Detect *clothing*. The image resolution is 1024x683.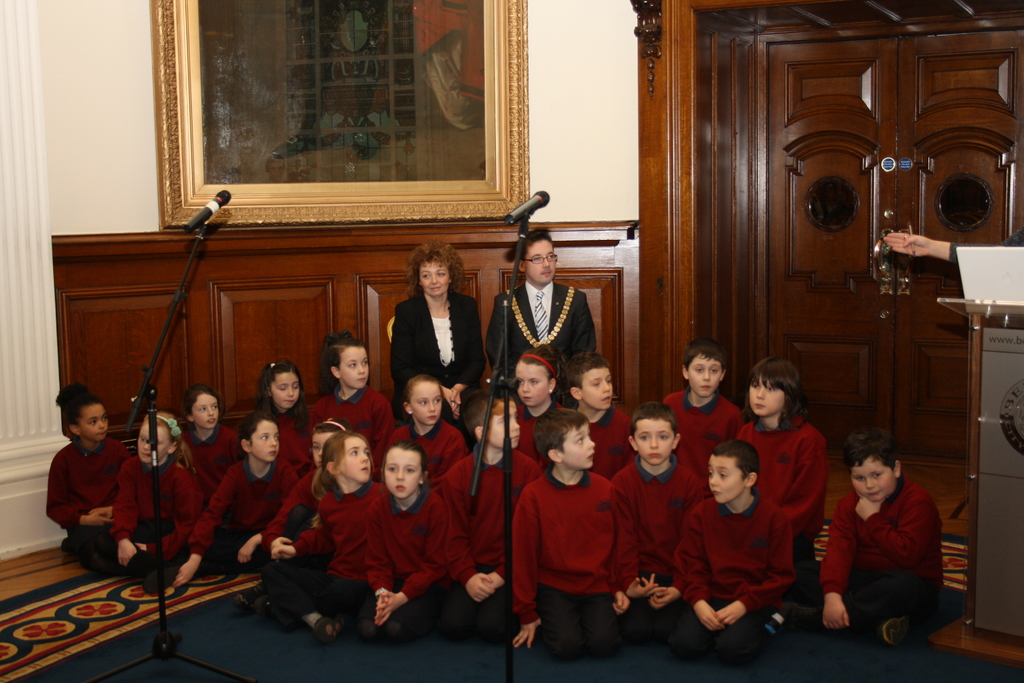
bbox=[586, 409, 632, 450].
